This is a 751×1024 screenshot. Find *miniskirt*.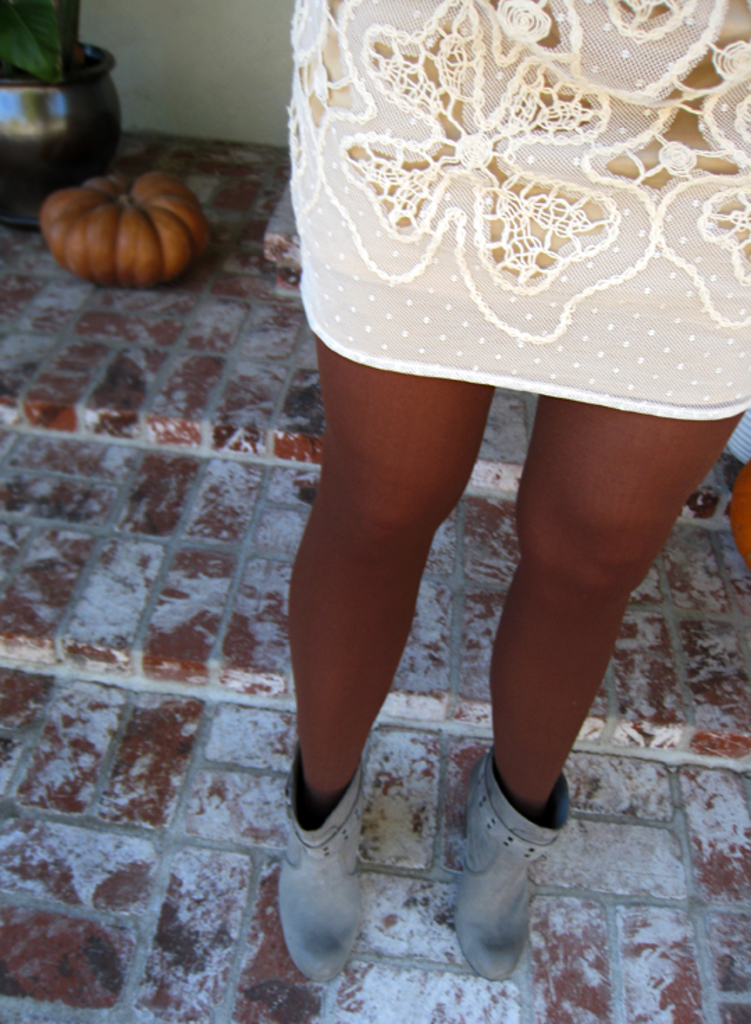
Bounding box: BBox(285, 0, 750, 422).
